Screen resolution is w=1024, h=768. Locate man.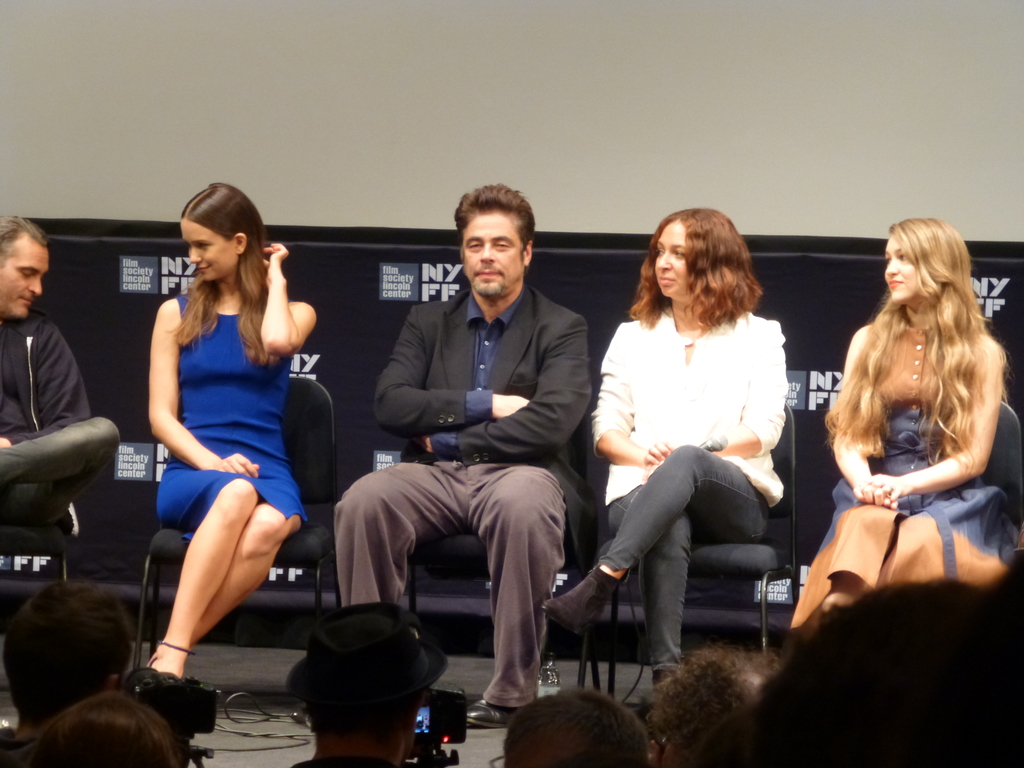
rect(0, 217, 123, 732).
